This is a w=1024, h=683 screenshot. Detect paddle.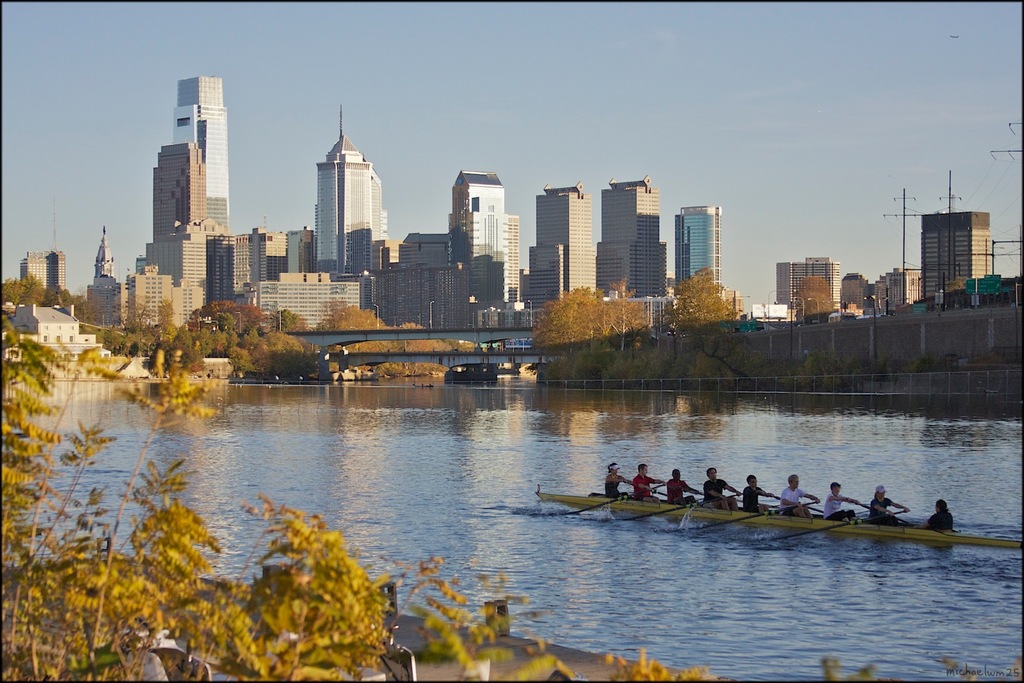
Rect(662, 493, 743, 518).
